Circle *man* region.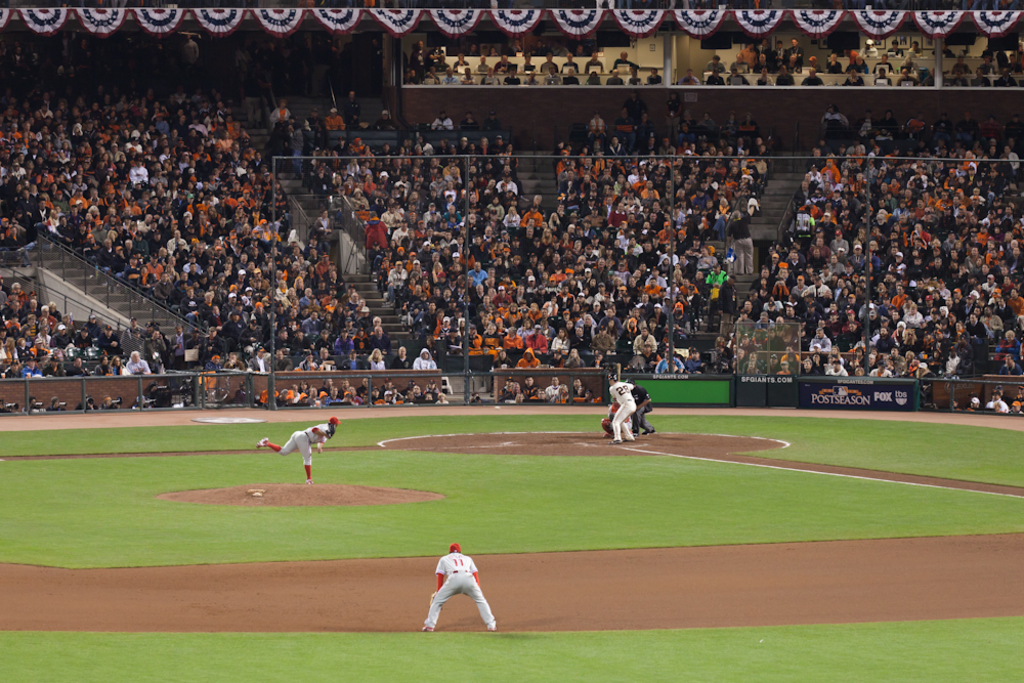
Region: pyautogui.locateOnScreen(409, 41, 437, 78).
